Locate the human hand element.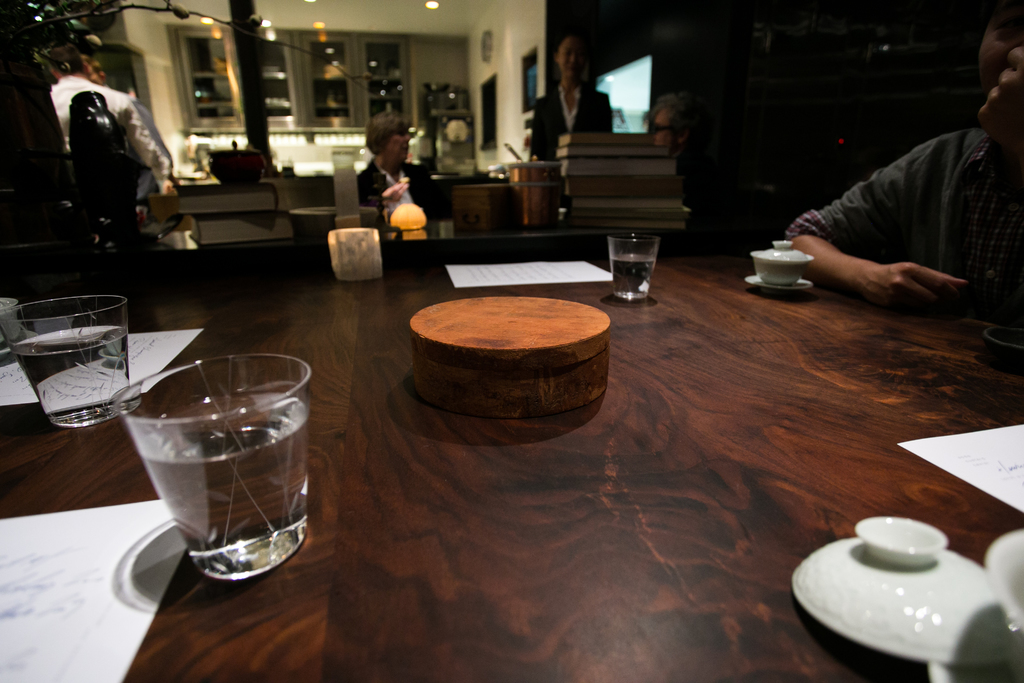
Element bbox: detection(380, 179, 409, 202).
